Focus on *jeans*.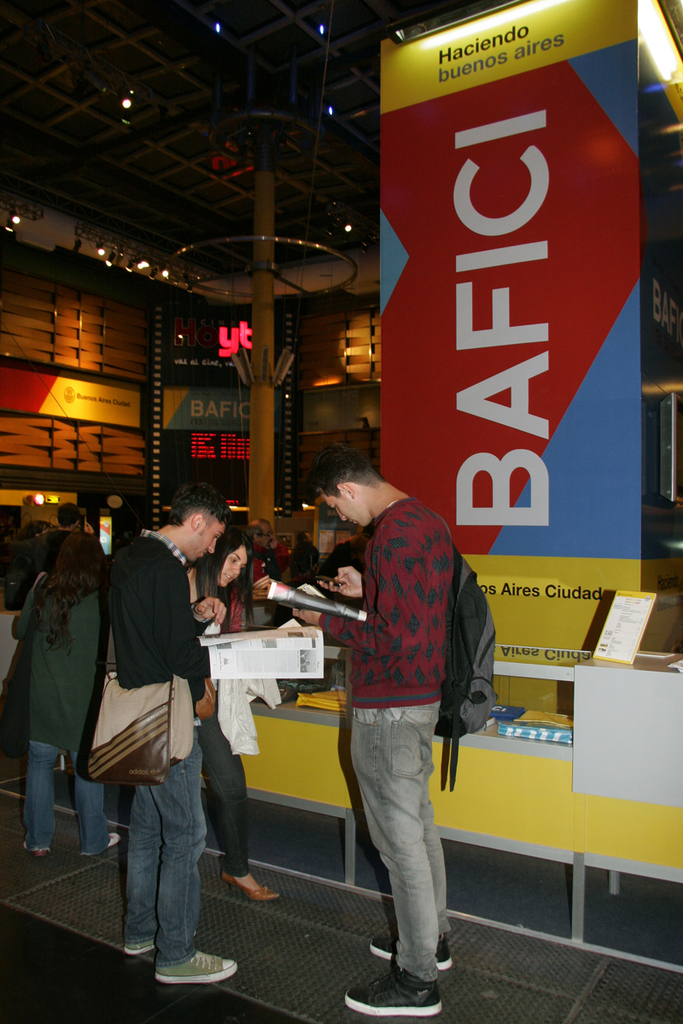
Focused at 203, 691, 251, 876.
